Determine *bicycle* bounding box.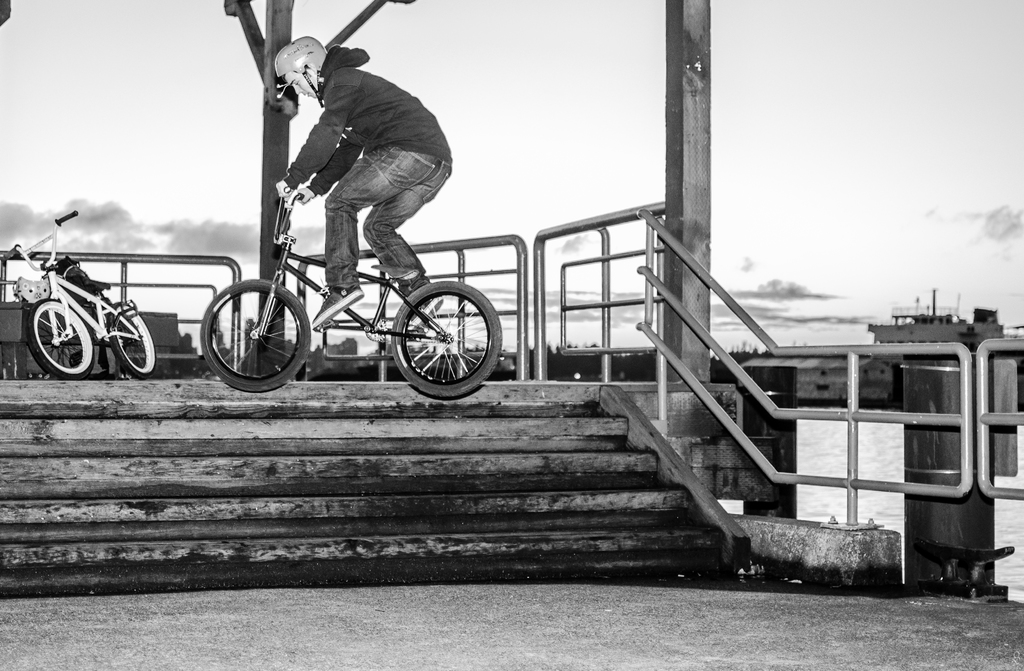
Determined: <region>207, 161, 489, 394</region>.
